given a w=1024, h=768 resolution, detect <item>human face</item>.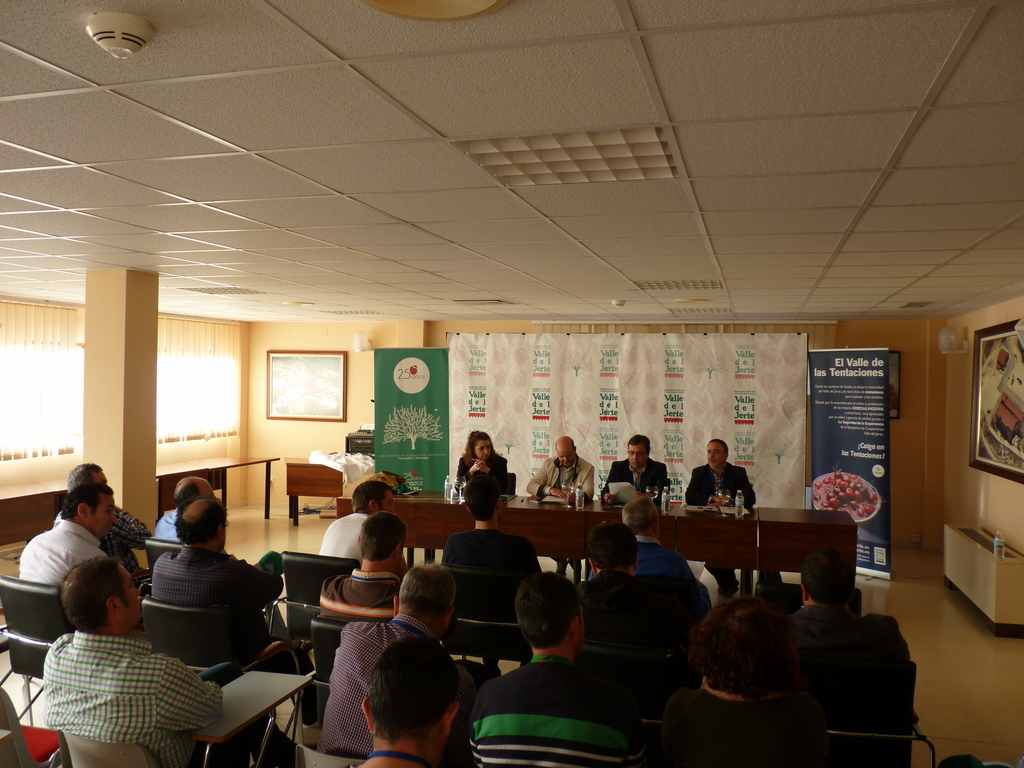
630/445/648/470.
